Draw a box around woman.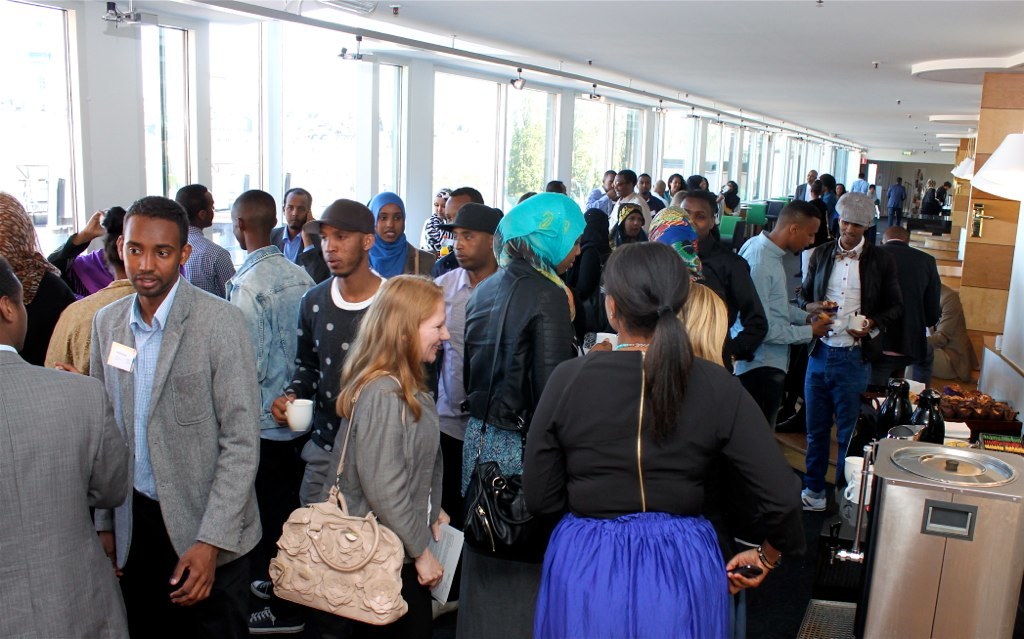
{"x1": 275, "y1": 228, "x2": 467, "y2": 632}.
